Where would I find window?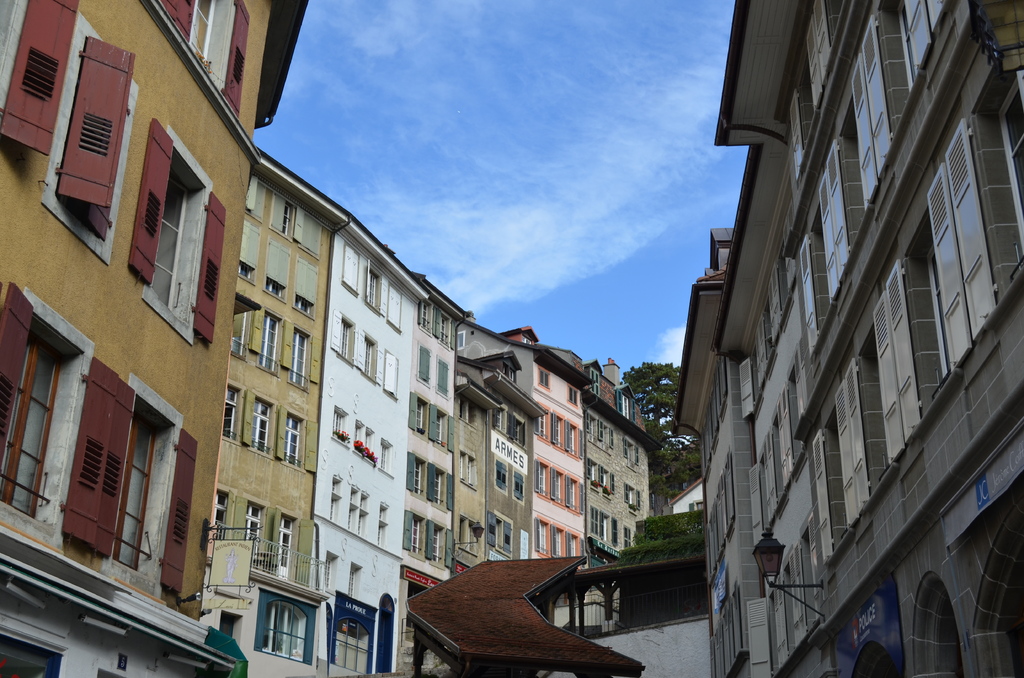
At crop(400, 384, 431, 435).
